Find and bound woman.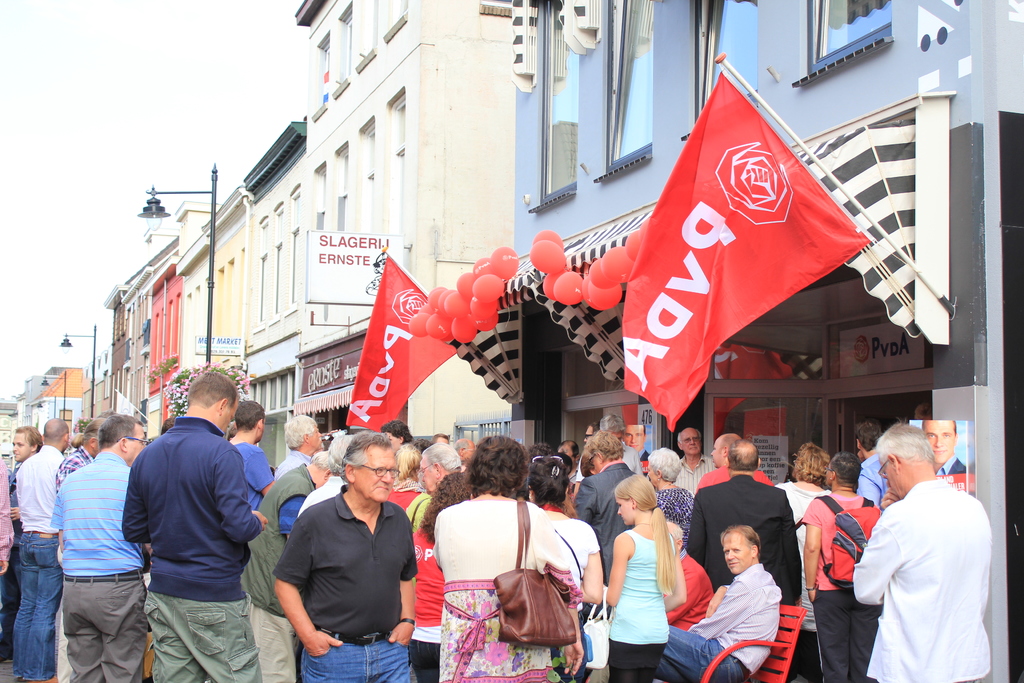
Bound: {"x1": 430, "y1": 434, "x2": 582, "y2": 682}.
